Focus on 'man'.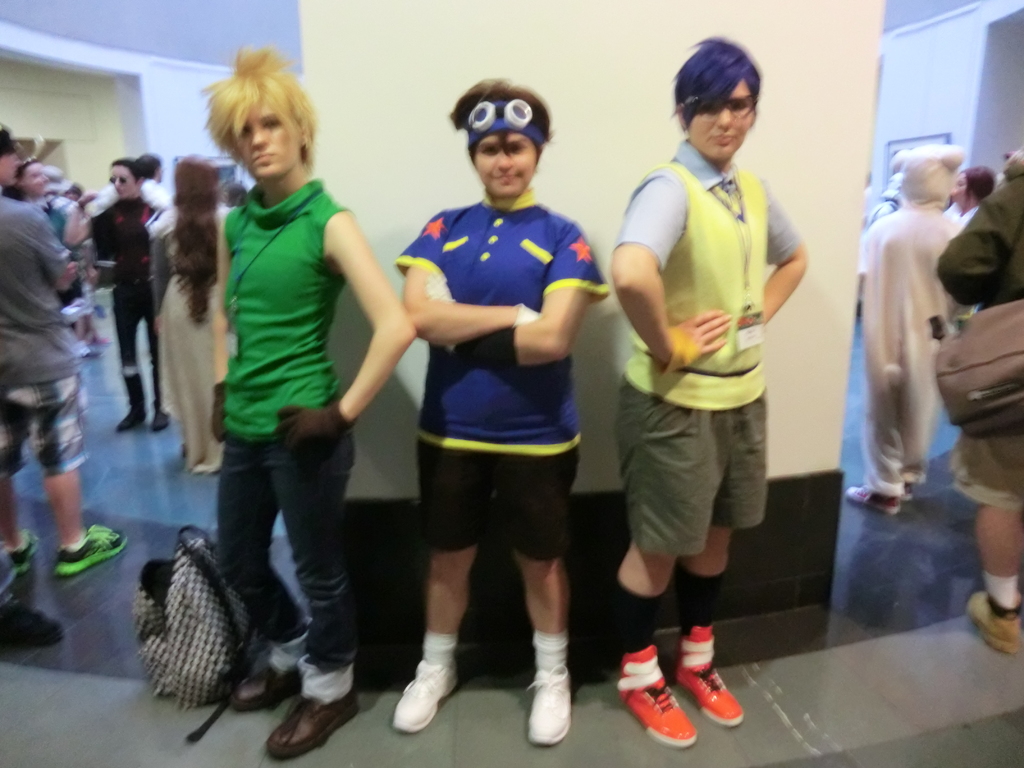
Focused at <bbox>140, 150, 174, 214</bbox>.
